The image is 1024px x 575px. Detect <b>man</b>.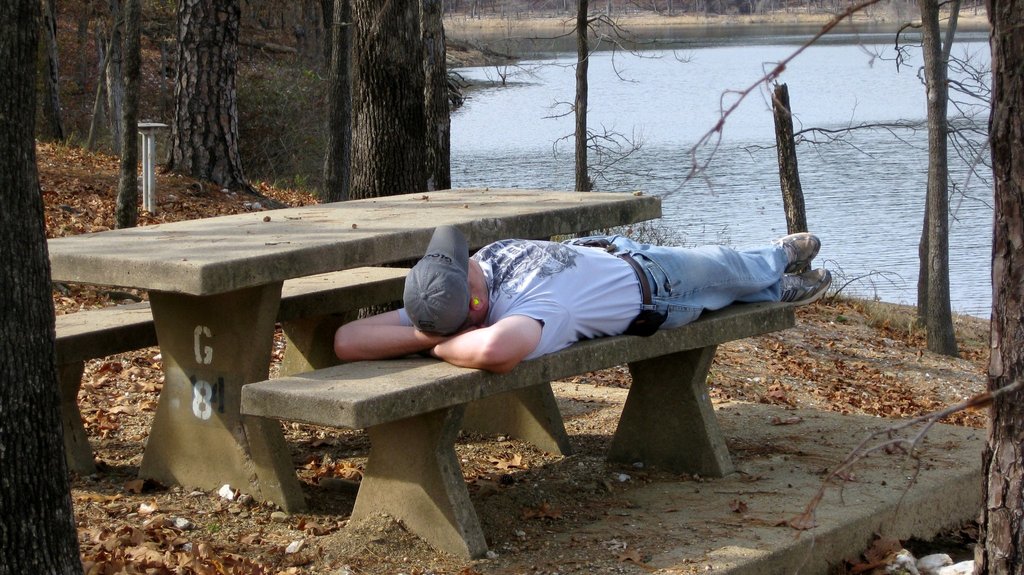
Detection: rect(394, 212, 835, 410).
